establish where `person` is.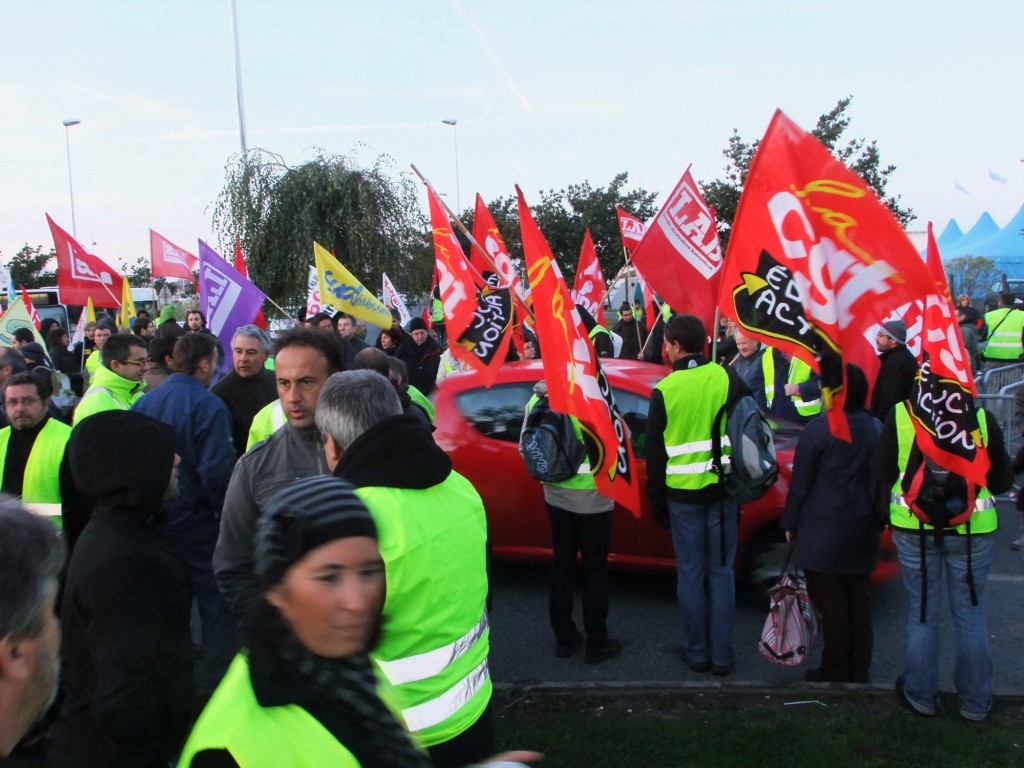
Established at bbox=[728, 327, 805, 422].
